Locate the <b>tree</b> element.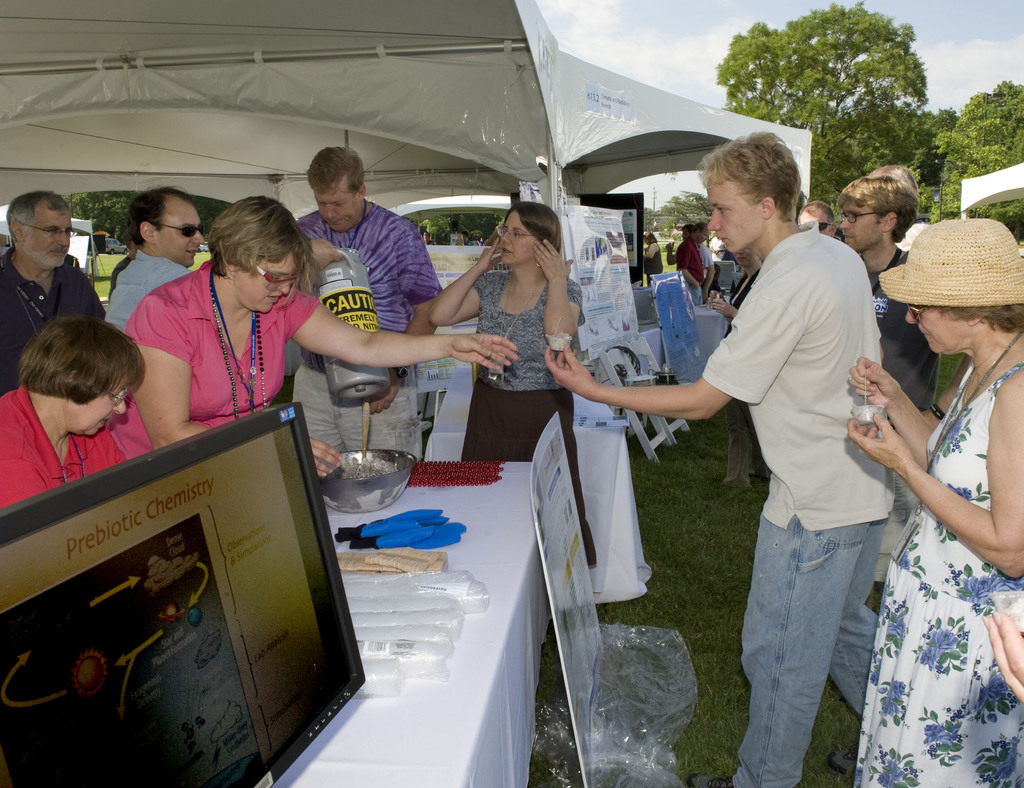
Element bbox: <bbox>714, 0, 927, 206</bbox>.
